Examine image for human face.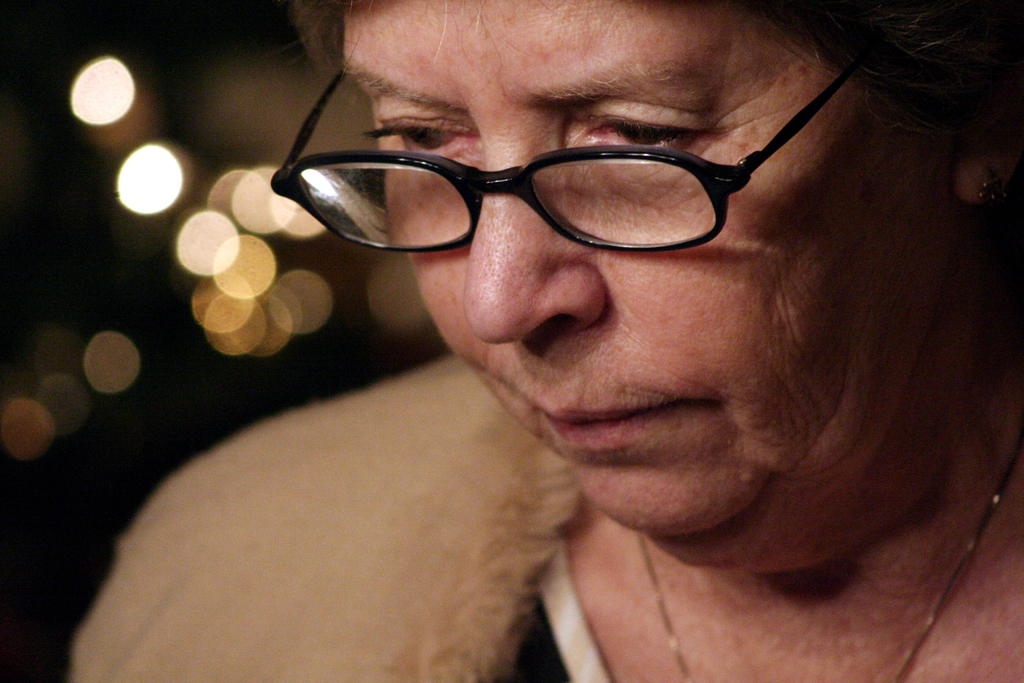
Examination result: 342 0 950 532.
